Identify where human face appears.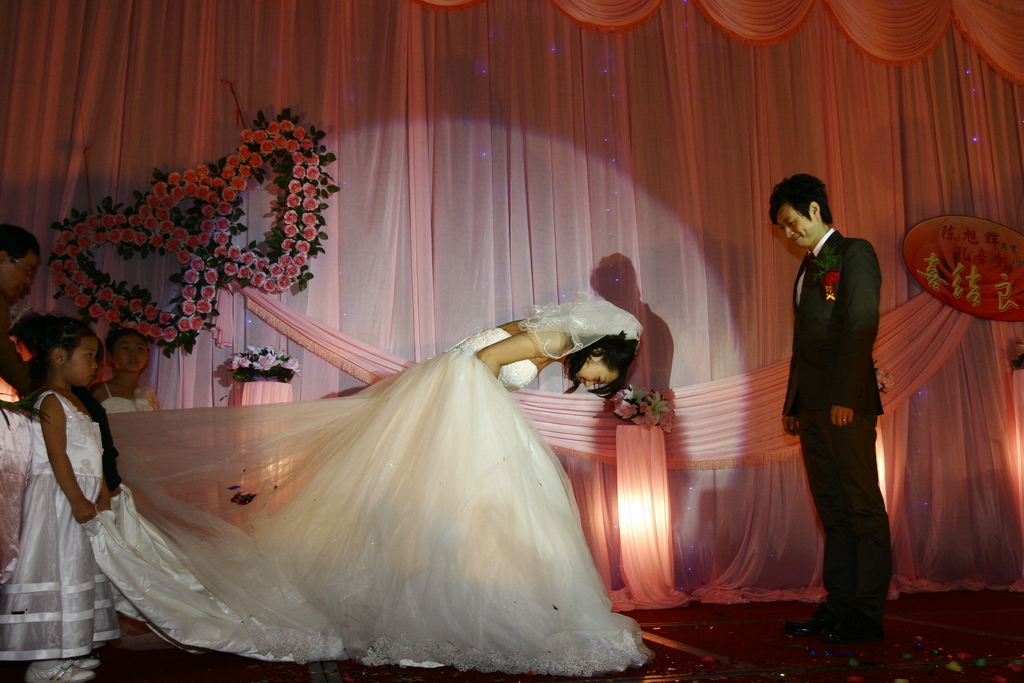
Appears at box=[112, 332, 150, 373].
